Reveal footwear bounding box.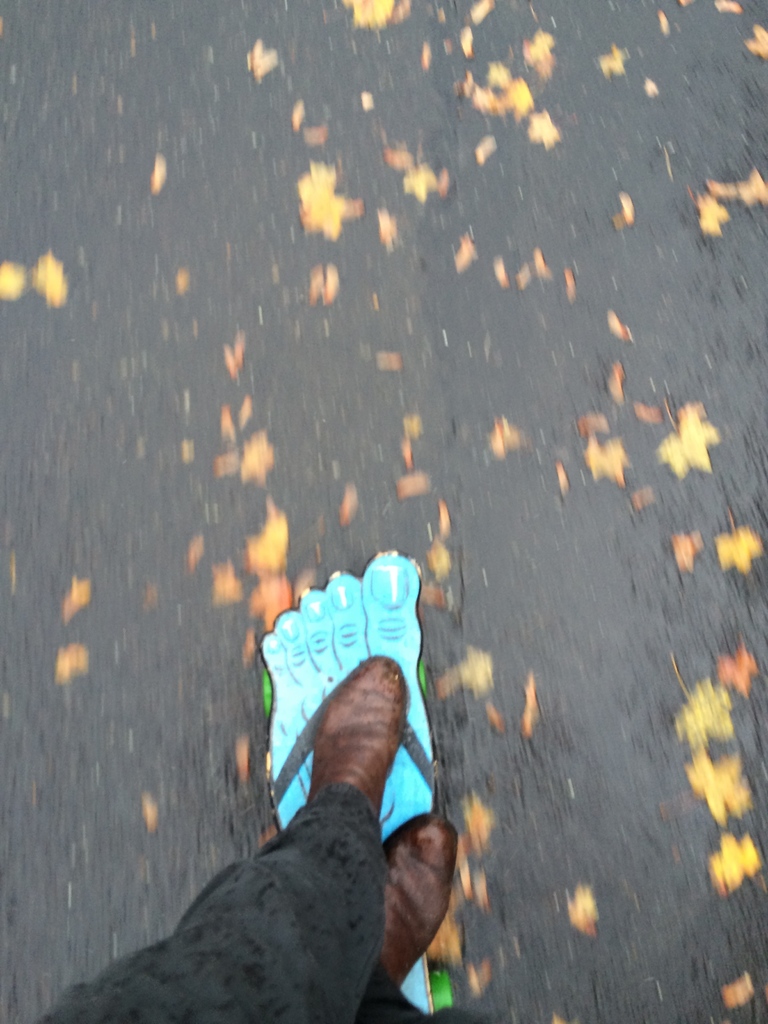
Revealed: Rect(351, 804, 454, 998).
